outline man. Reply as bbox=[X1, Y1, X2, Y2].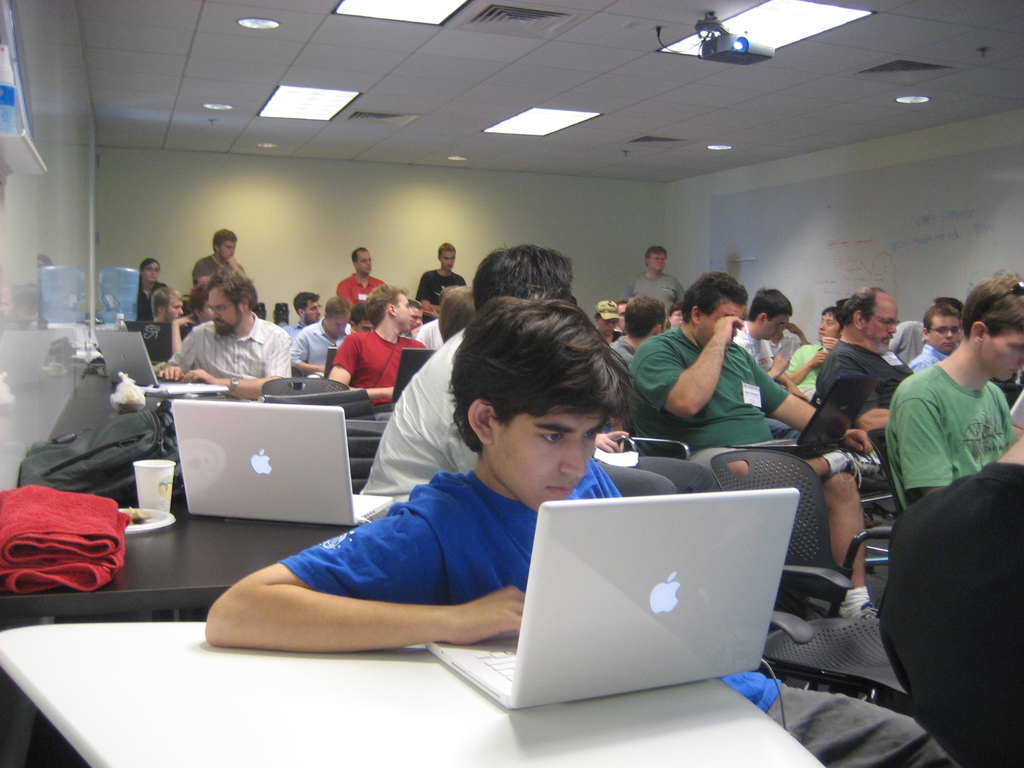
bbox=[359, 243, 575, 492].
